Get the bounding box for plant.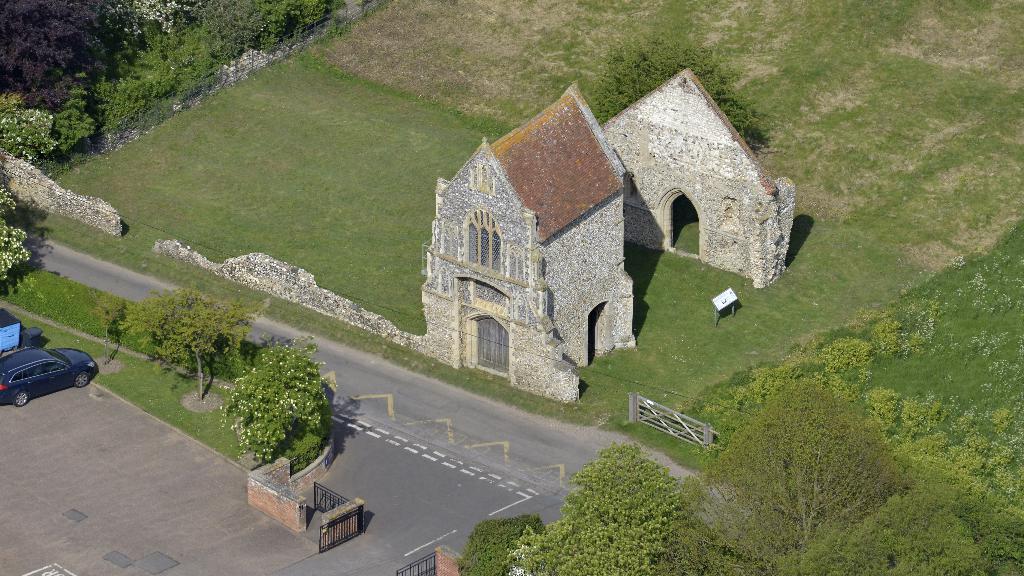
Rect(51, 47, 514, 336).
